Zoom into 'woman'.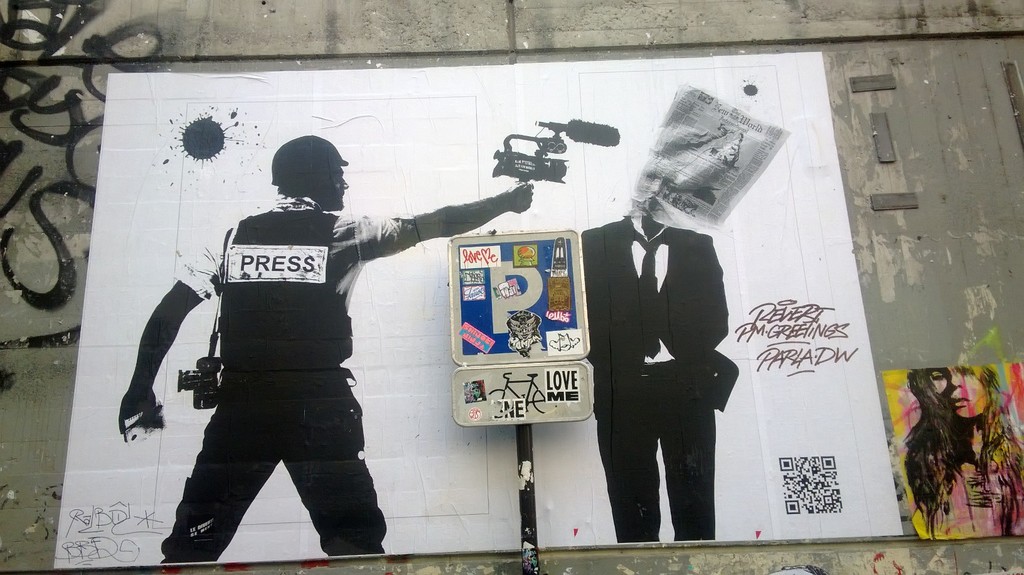
Zoom target: 882, 366, 1023, 542.
